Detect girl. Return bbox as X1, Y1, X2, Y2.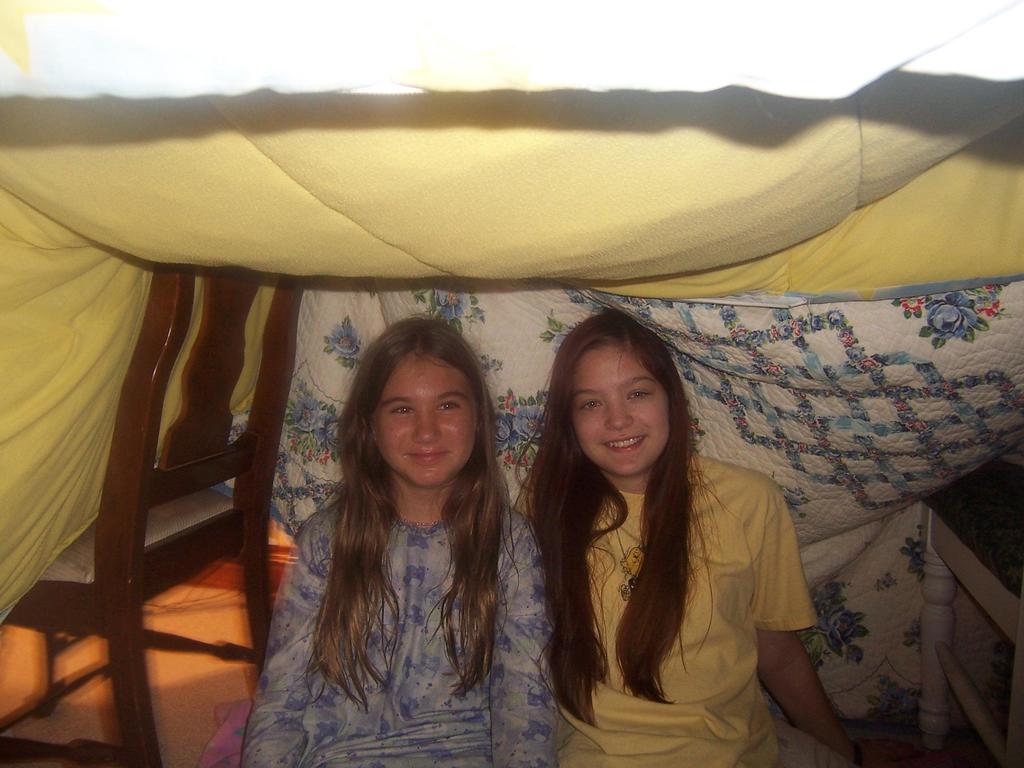
515, 310, 884, 767.
